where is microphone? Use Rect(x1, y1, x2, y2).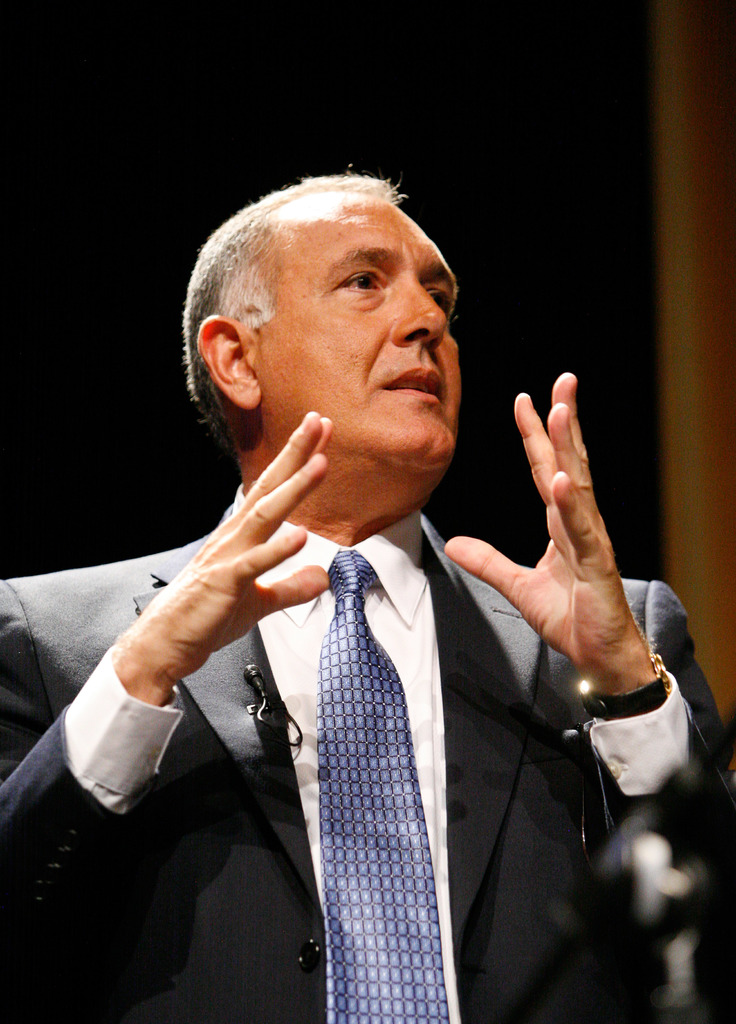
Rect(234, 646, 308, 753).
